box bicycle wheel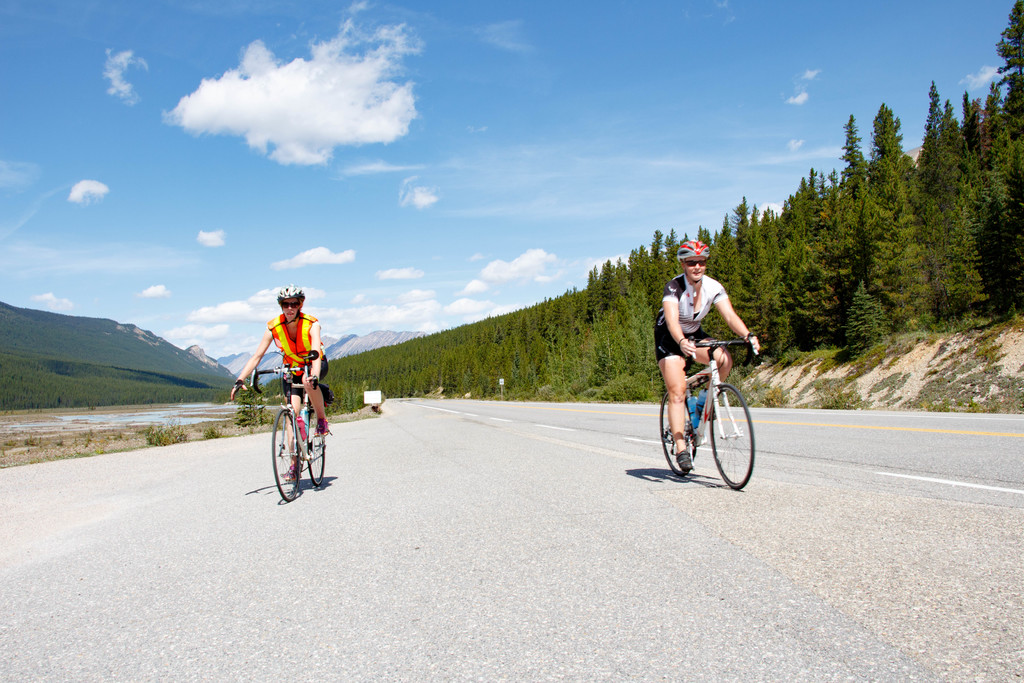
crop(272, 409, 300, 500)
